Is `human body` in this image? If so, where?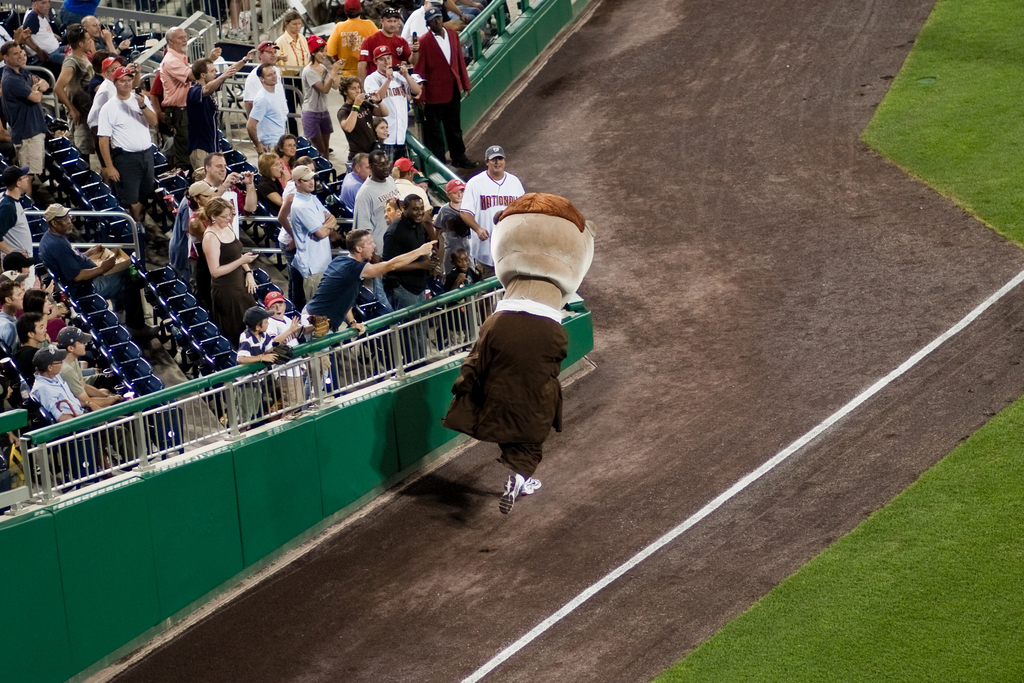
Yes, at [0,167,28,286].
